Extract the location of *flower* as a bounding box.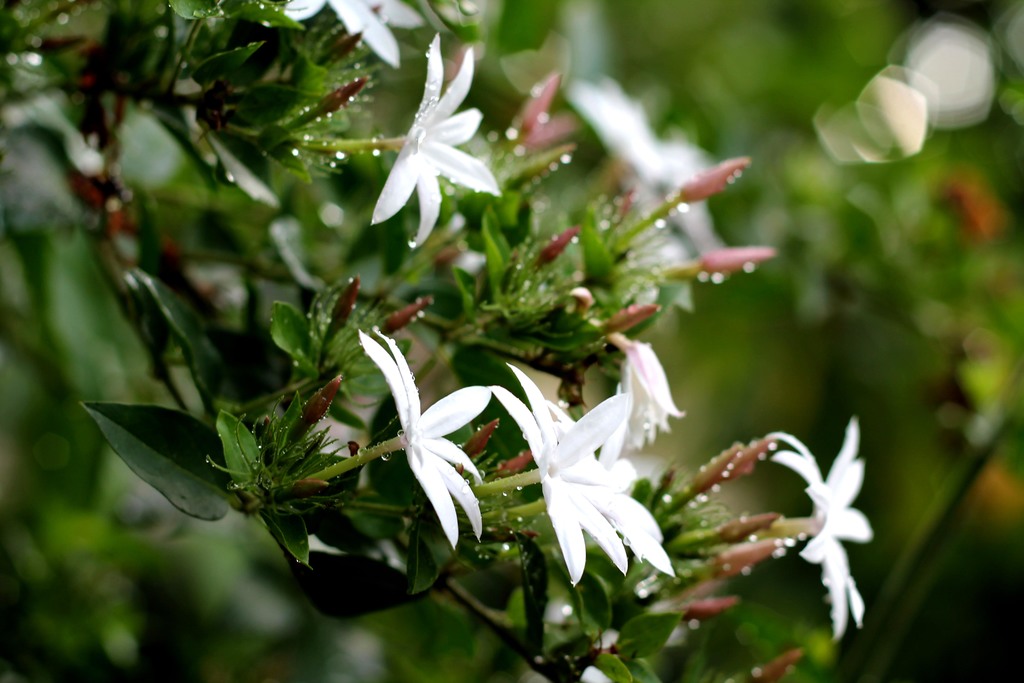
l=356, t=322, r=491, b=552.
